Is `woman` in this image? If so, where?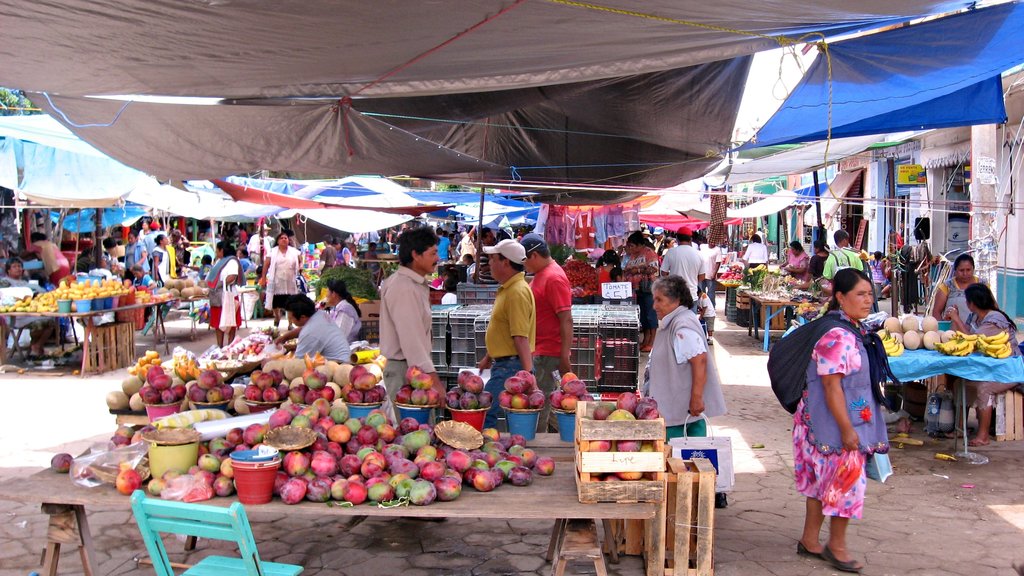
Yes, at x1=804, y1=239, x2=826, y2=284.
